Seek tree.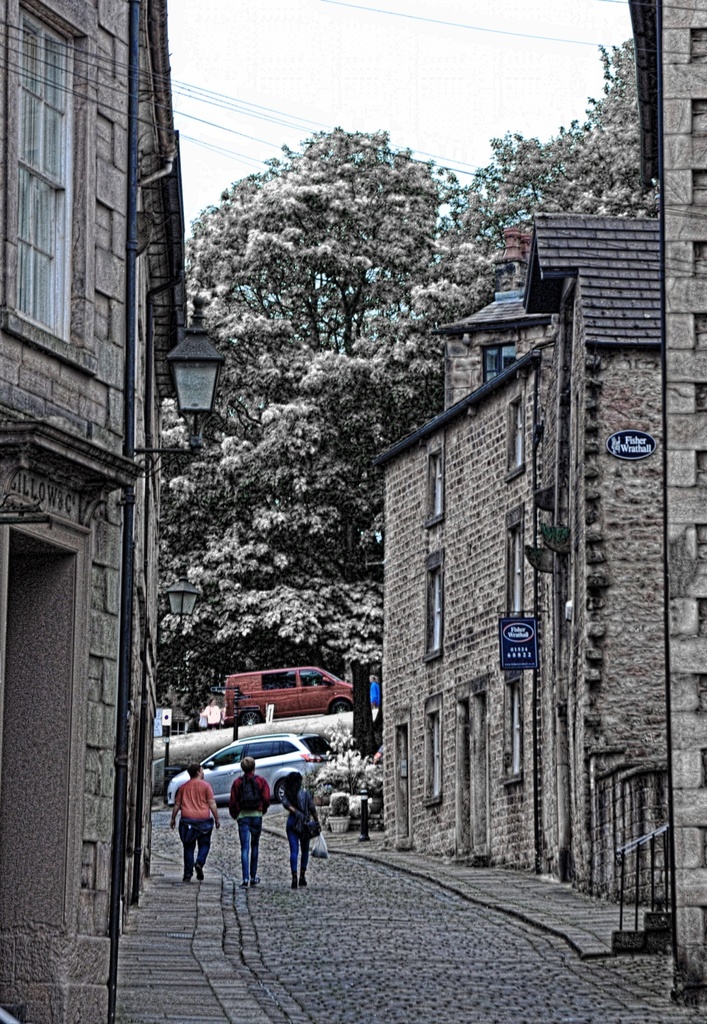
bbox(150, 129, 486, 665).
